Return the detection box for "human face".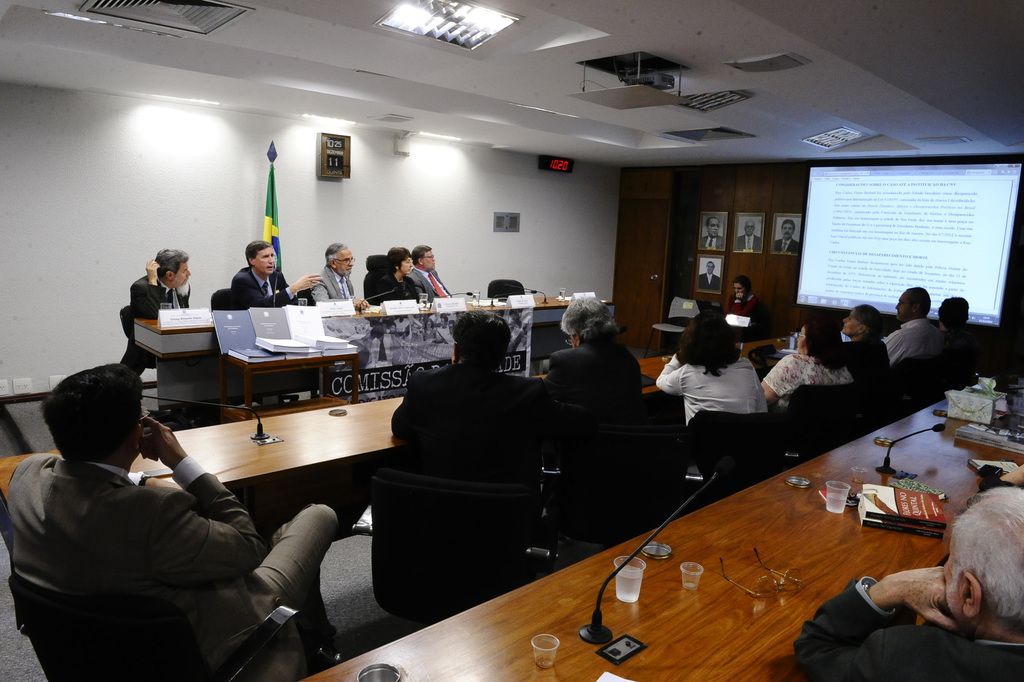
<box>895,290,913,320</box>.
